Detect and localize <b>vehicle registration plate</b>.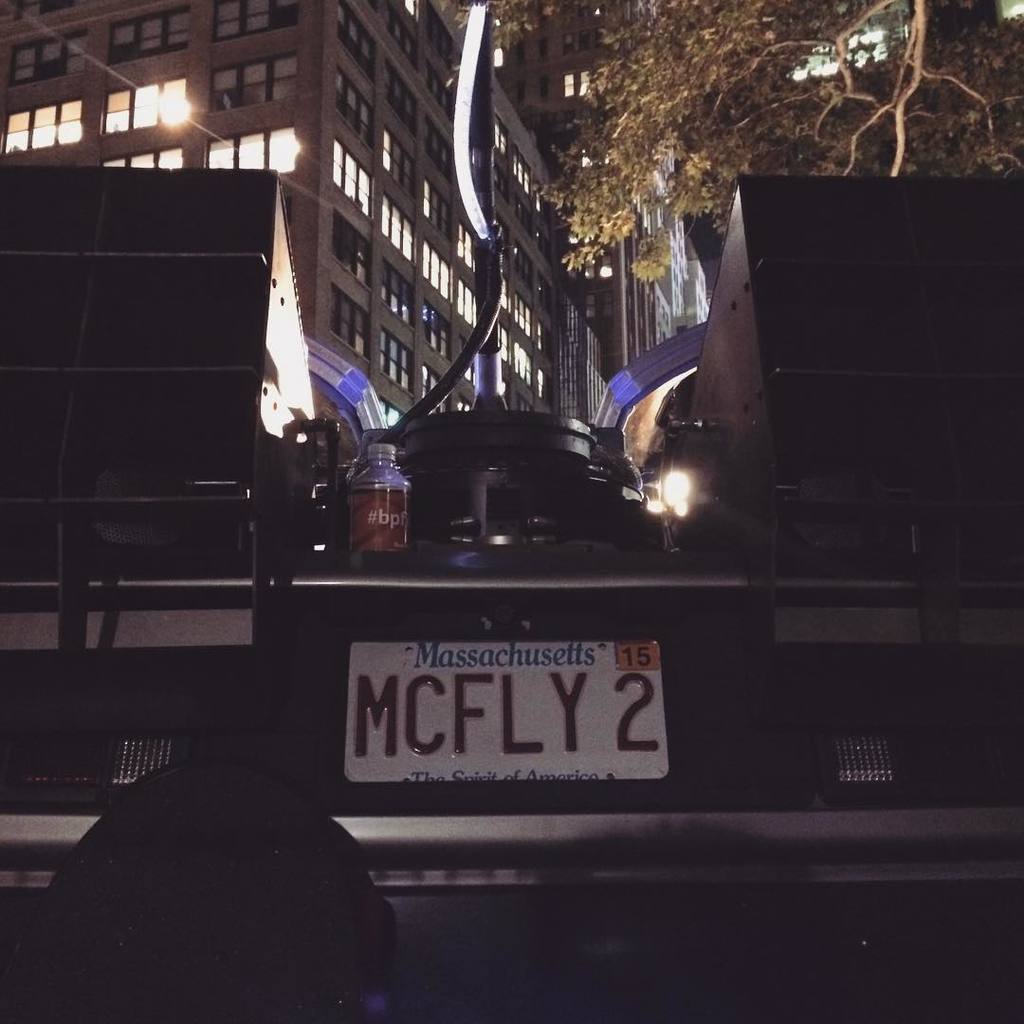
Localized at <region>309, 615, 705, 818</region>.
